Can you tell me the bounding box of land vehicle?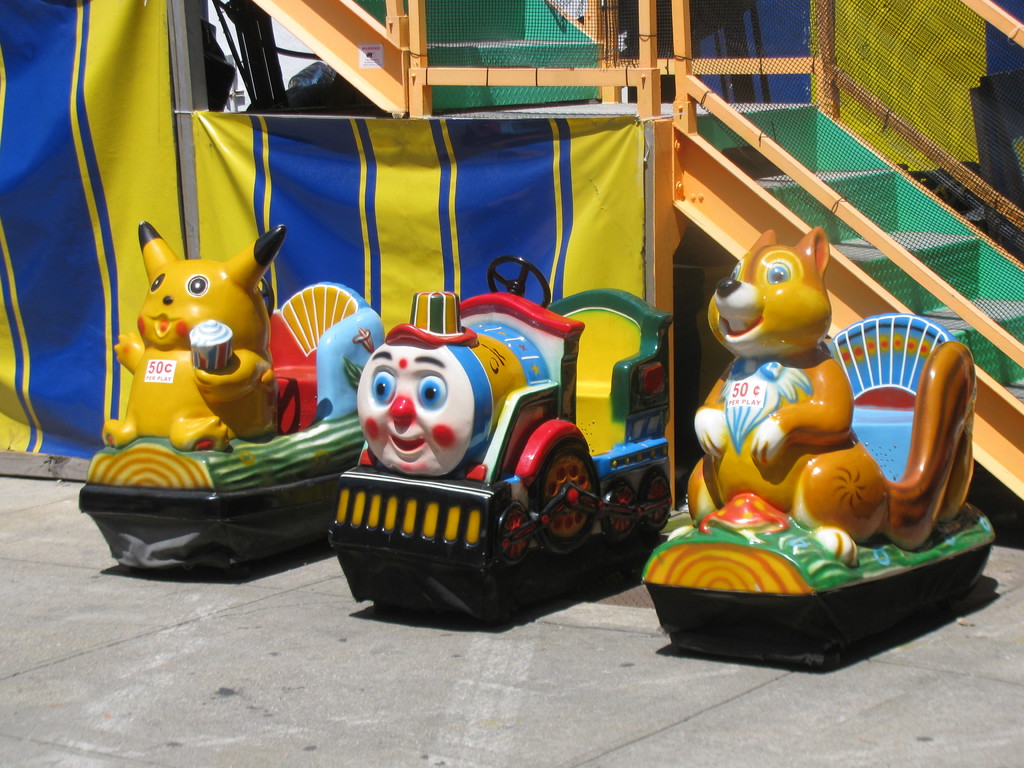
(x1=75, y1=220, x2=385, y2=577).
